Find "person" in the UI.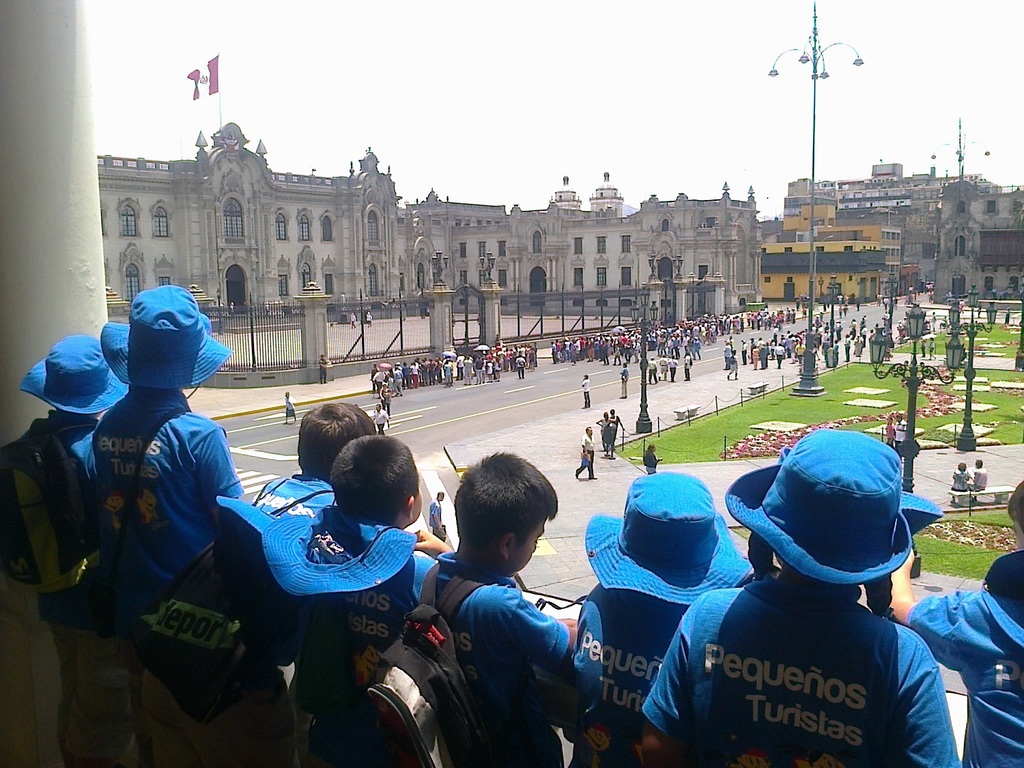
UI element at 578,375,595,412.
